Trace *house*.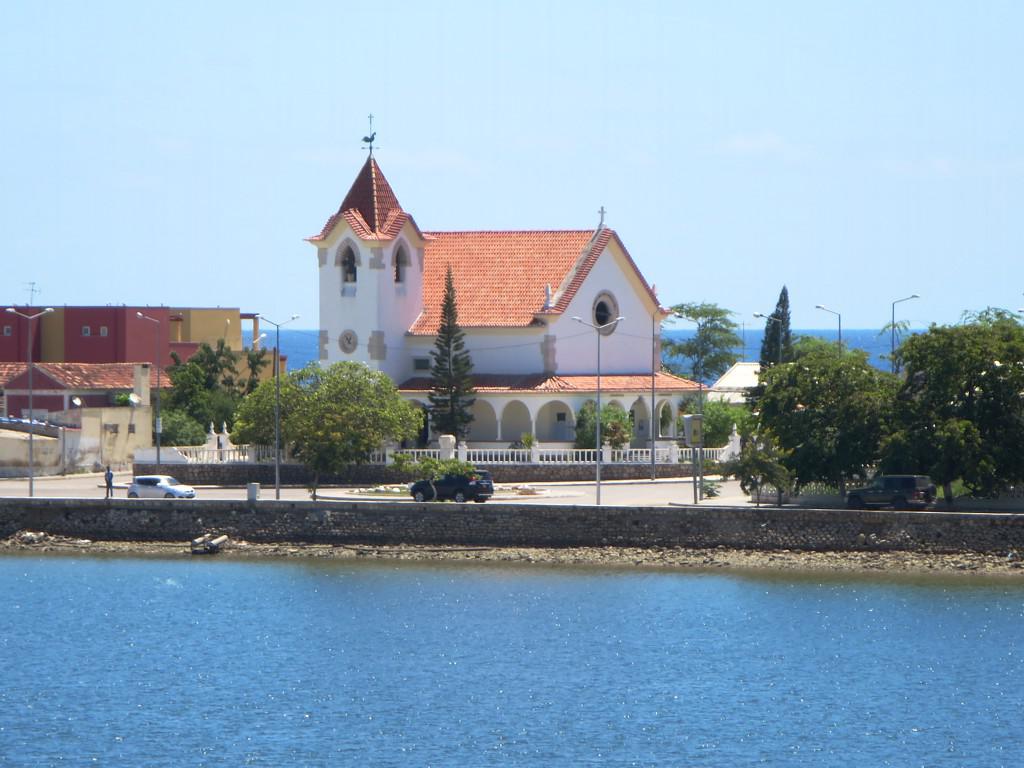
Traced to crop(0, 359, 171, 471).
